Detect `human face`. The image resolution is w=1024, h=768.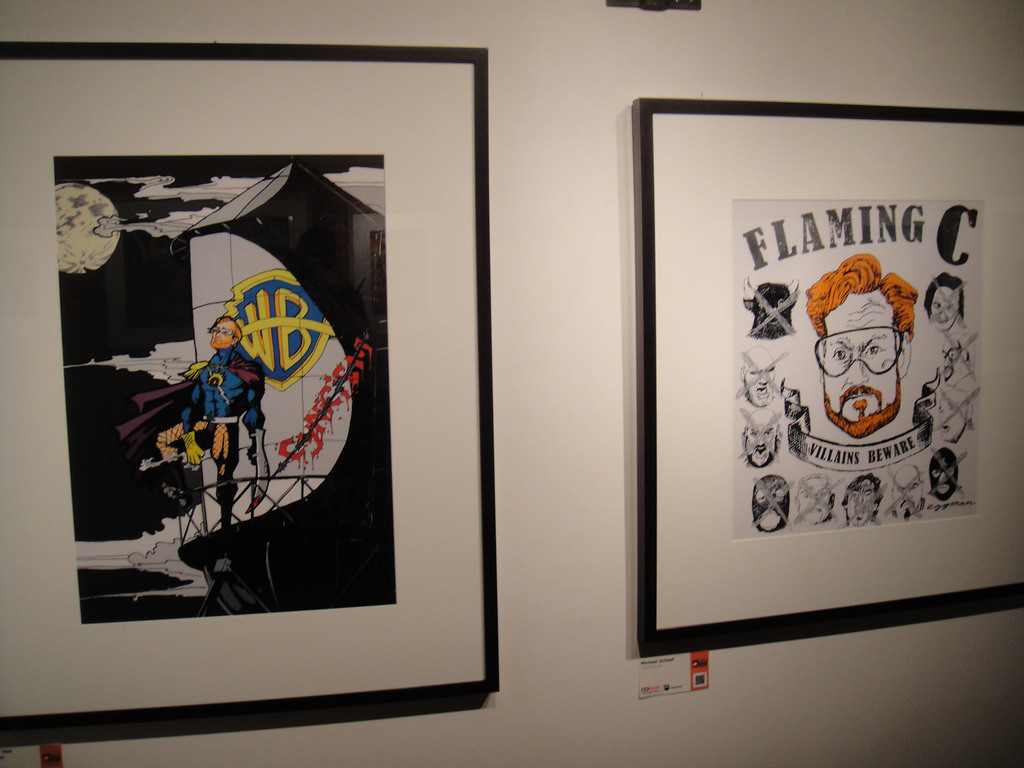
pyautogui.locateOnScreen(823, 294, 897, 426).
